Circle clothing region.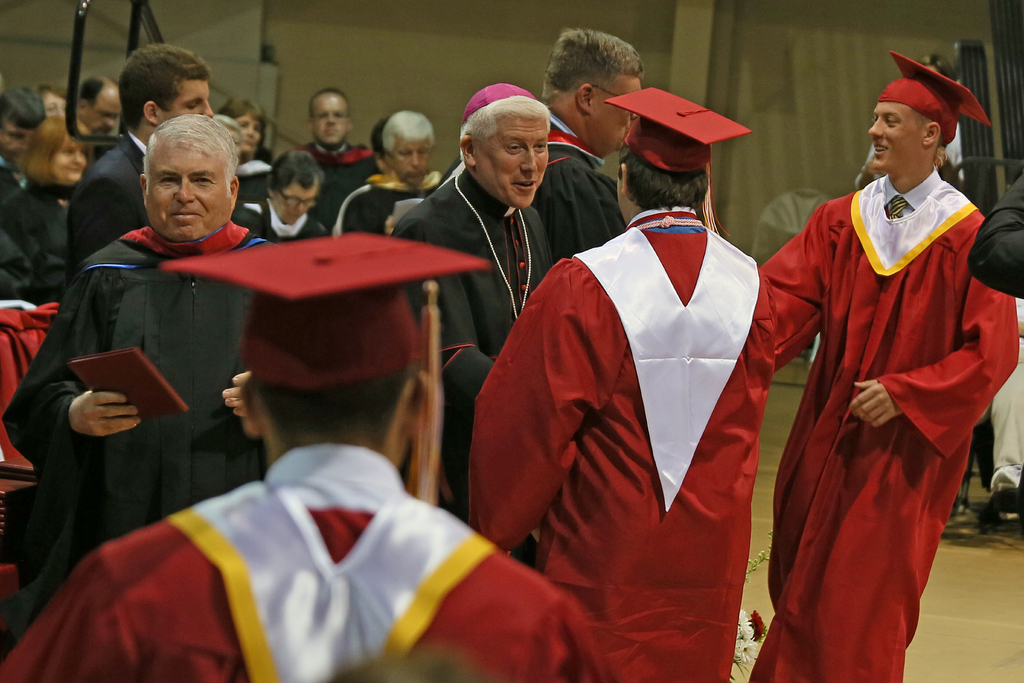
Region: [x1=984, y1=339, x2=1023, y2=495].
